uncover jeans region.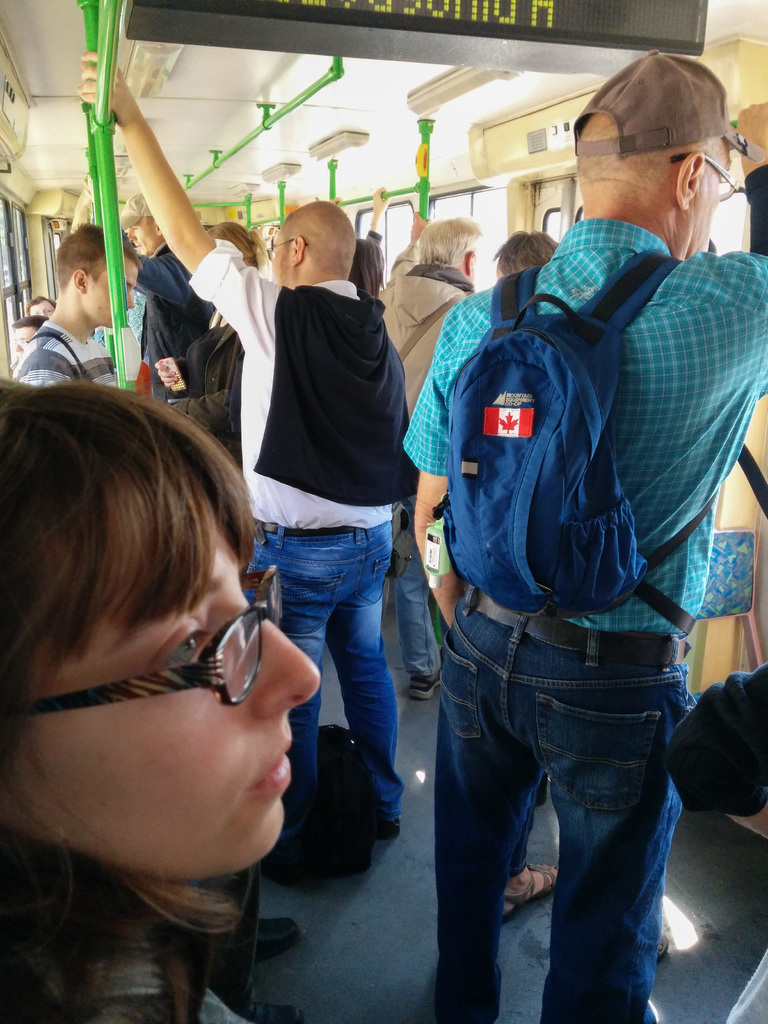
Uncovered: (x1=428, y1=596, x2=700, y2=1023).
